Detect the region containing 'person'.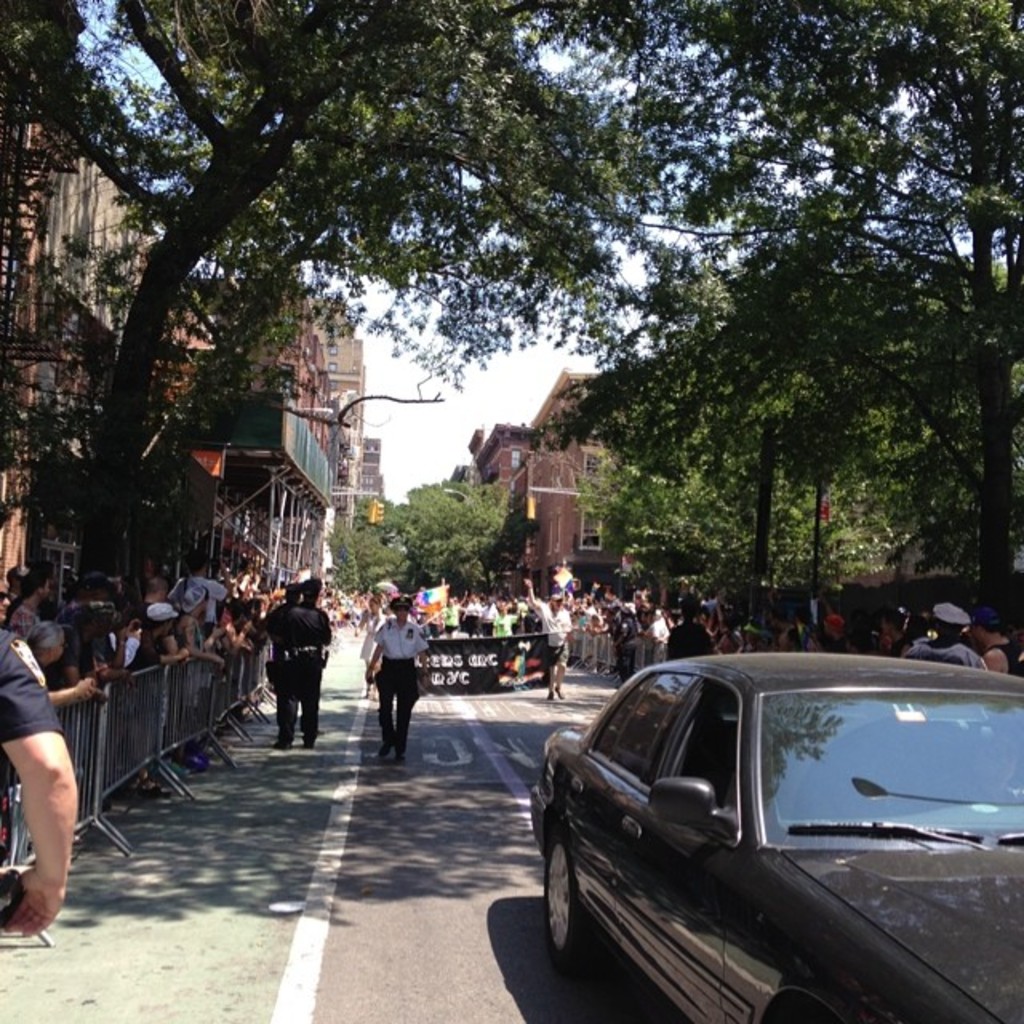
left=366, top=605, right=437, bottom=774.
